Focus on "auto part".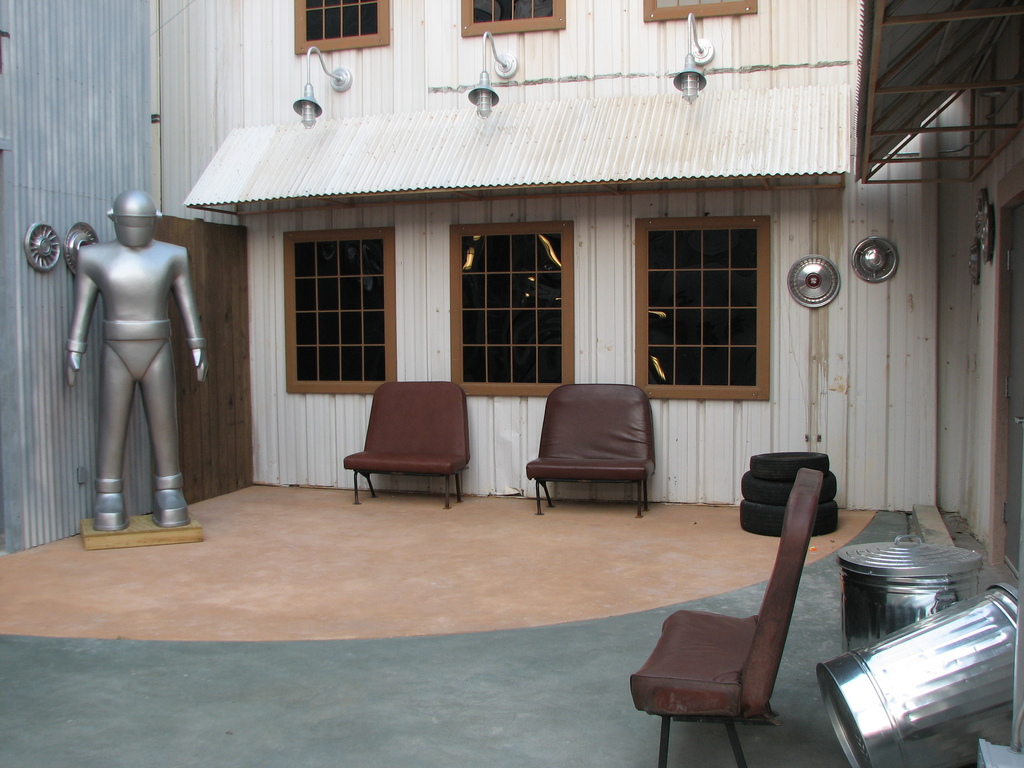
Focused at bbox(65, 220, 97, 276).
